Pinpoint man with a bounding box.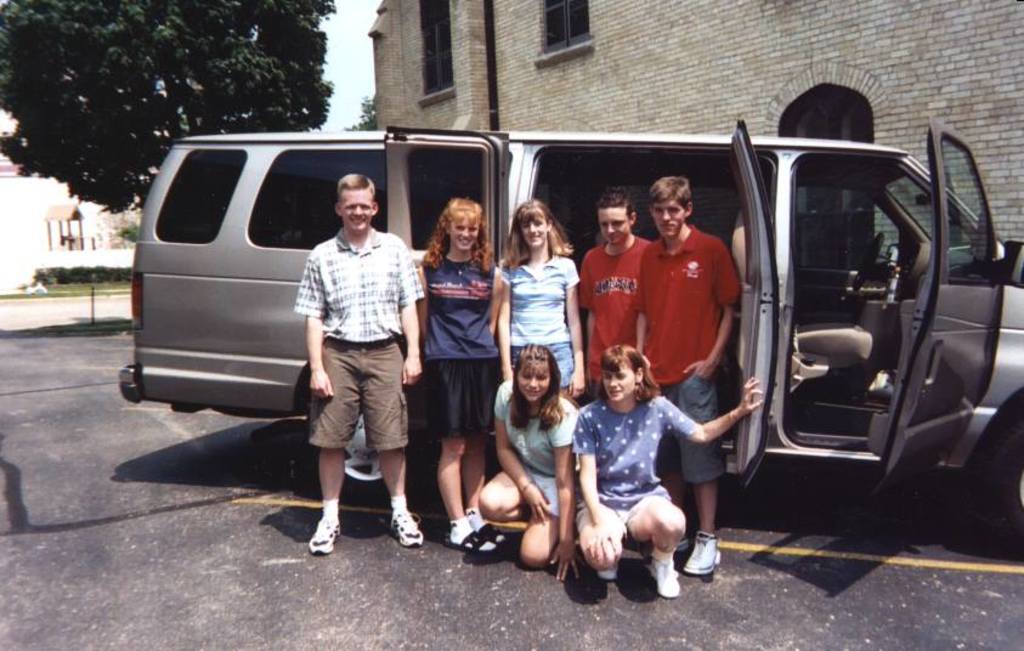
locate(623, 171, 746, 578).
